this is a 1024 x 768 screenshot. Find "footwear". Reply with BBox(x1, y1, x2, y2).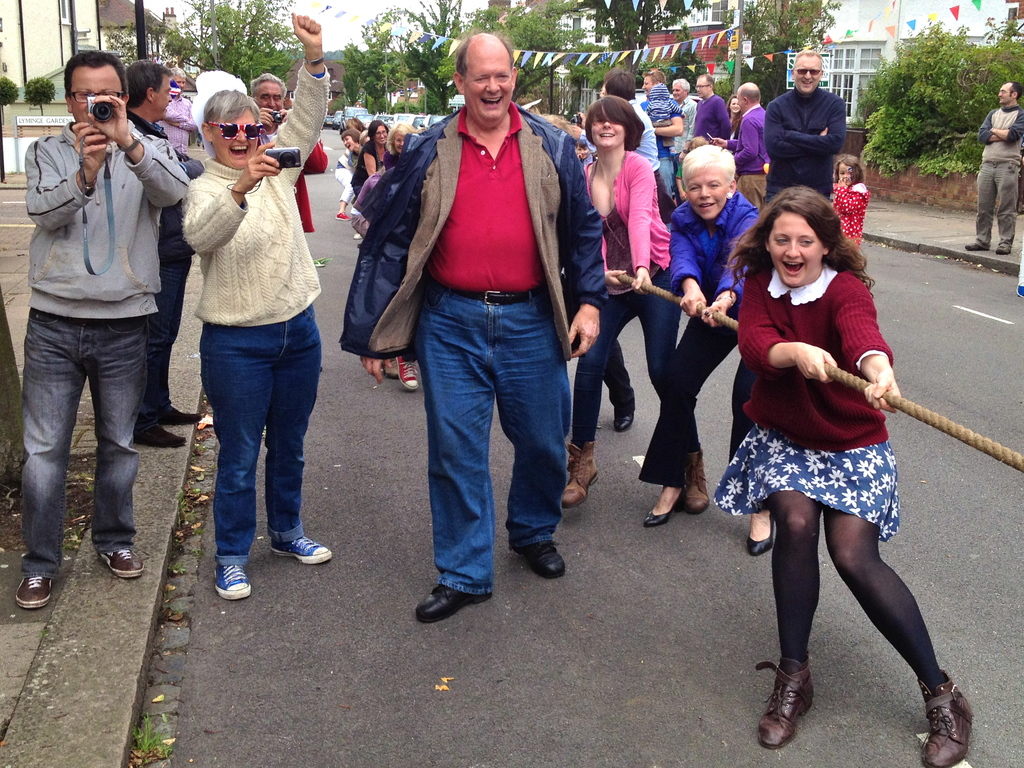
BBox(98, 548, 145, 579).
